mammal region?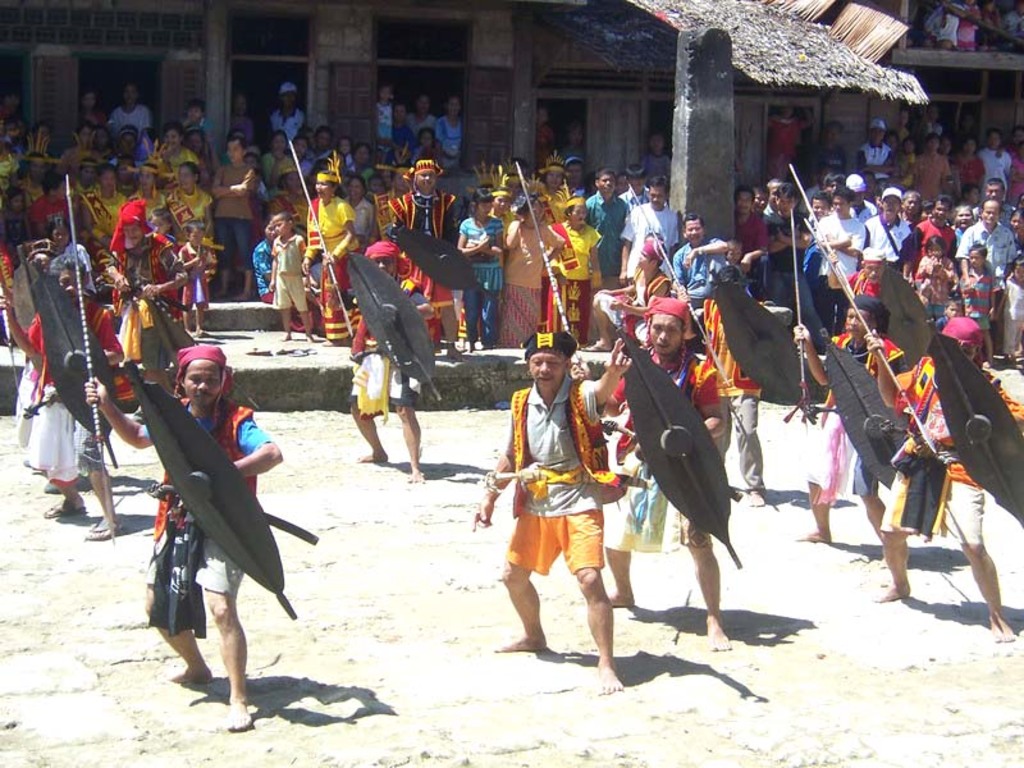
box=[603, 294, 730, 652]
